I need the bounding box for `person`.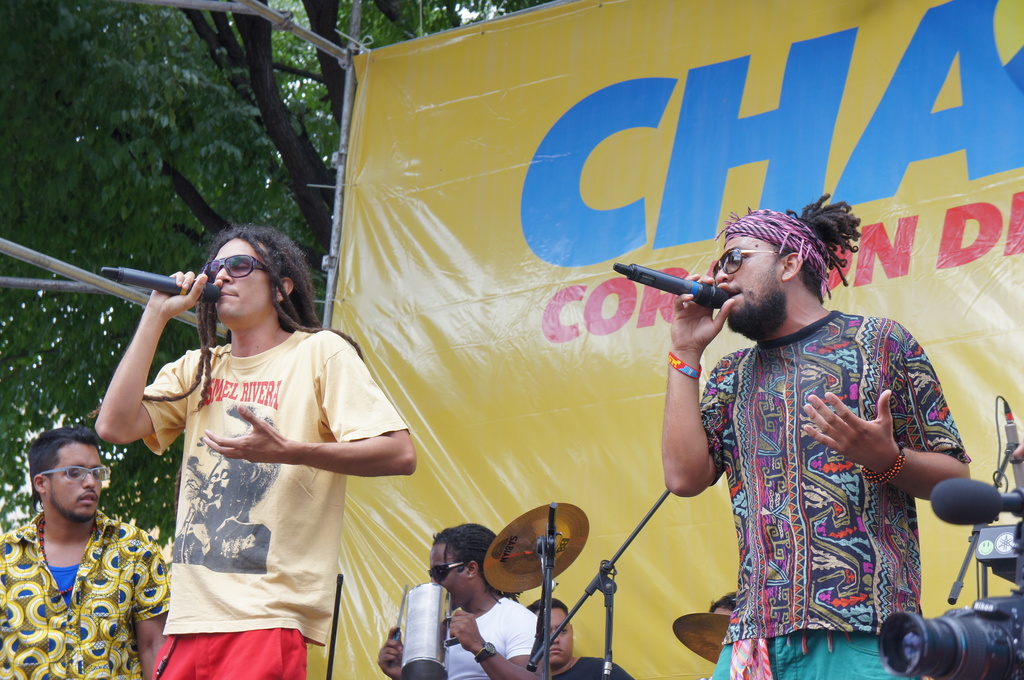
Here it is: select_region(633, 169, 935, 679).
